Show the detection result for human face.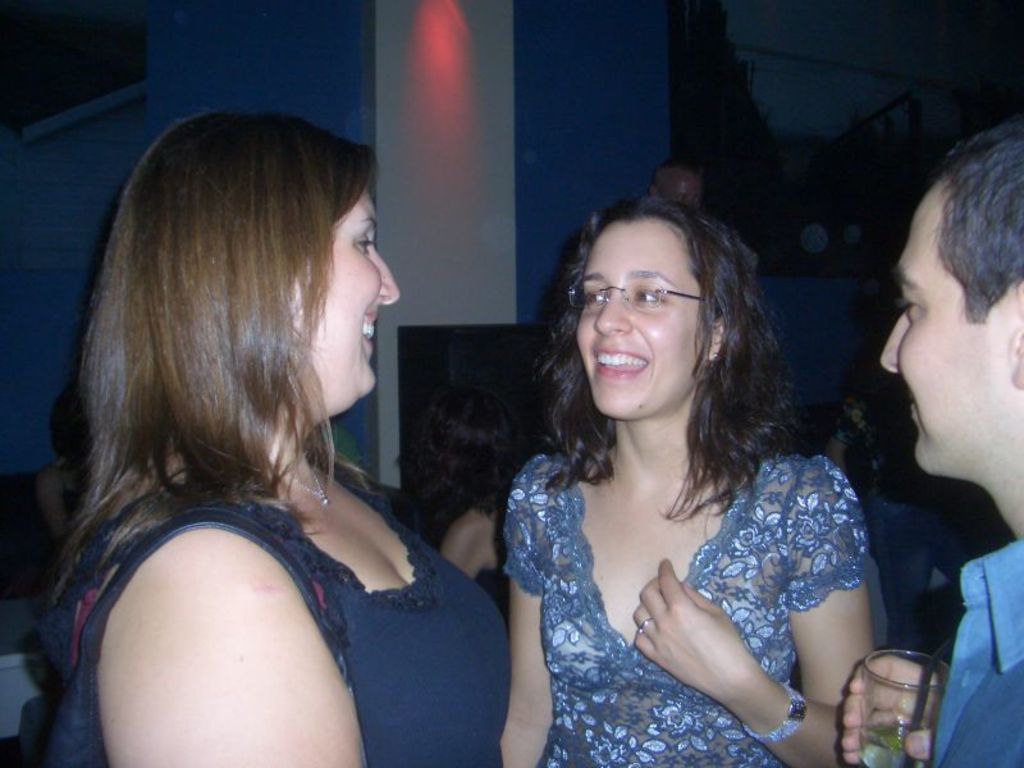
crop(293, 183, 401, 406).
